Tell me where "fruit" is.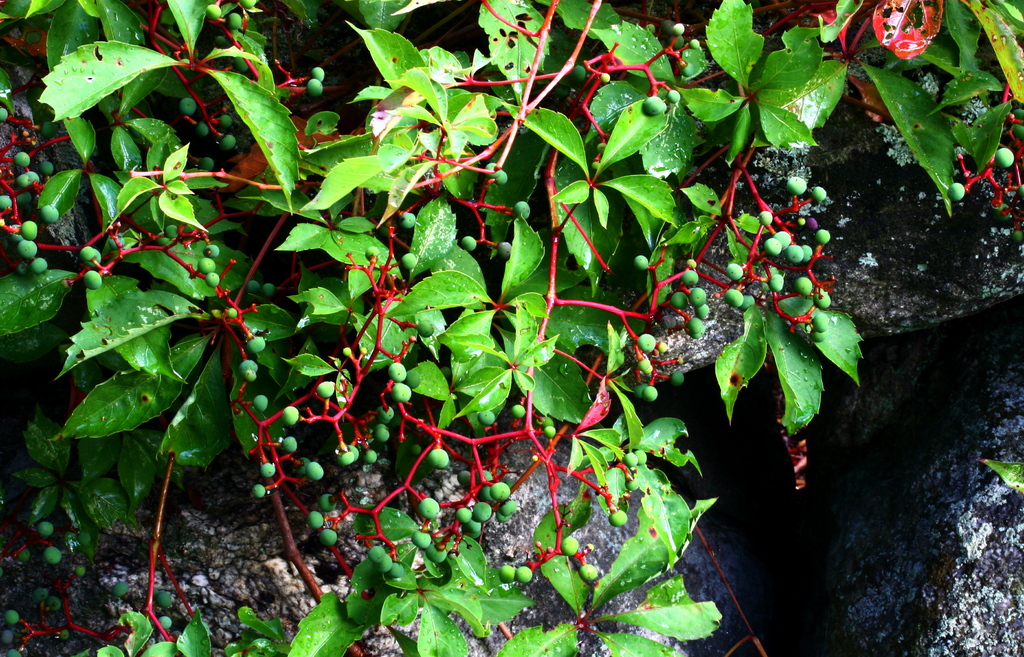
"fruit" is at (159,617,174,629).
